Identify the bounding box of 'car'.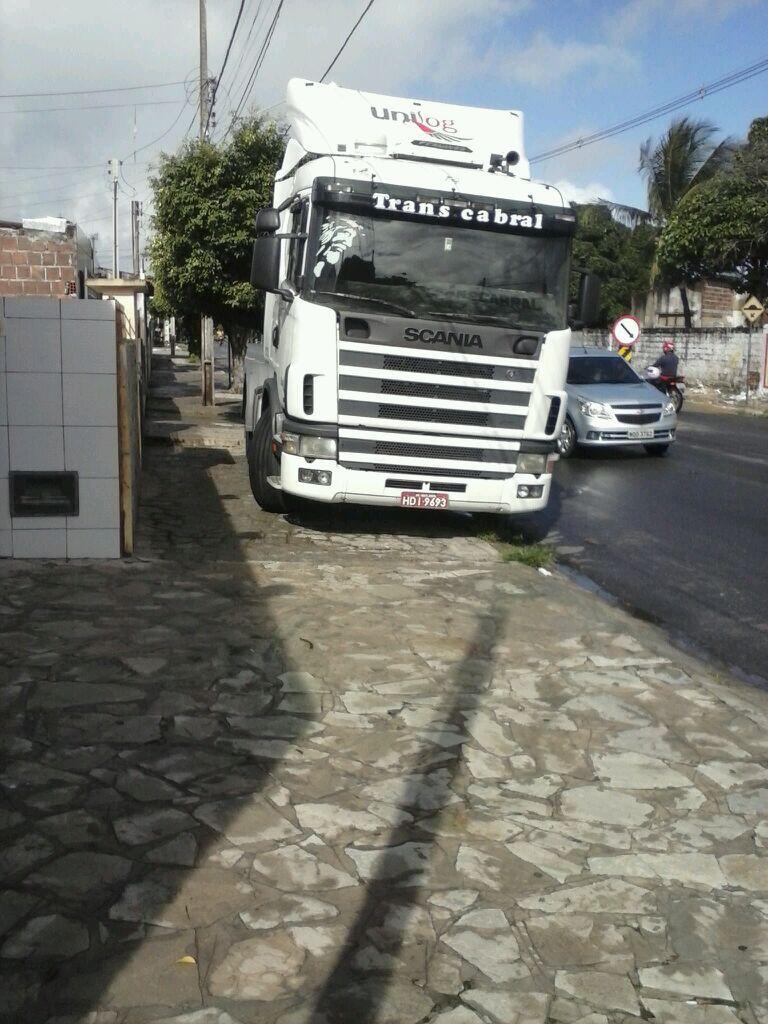
(550,340,679,459).
